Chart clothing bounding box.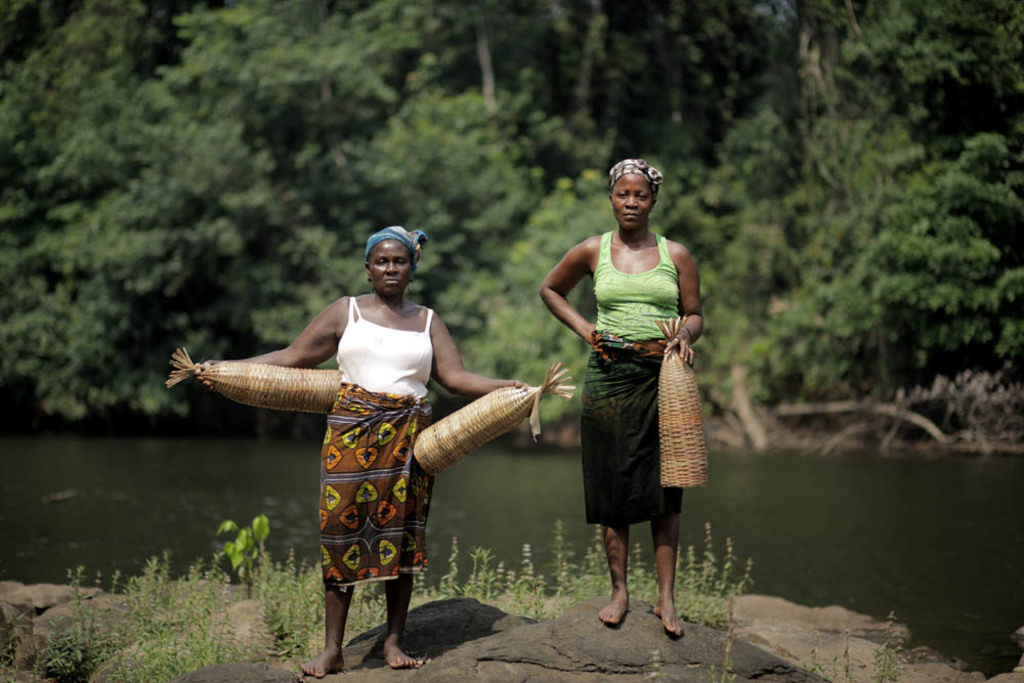
Charted: [321, 294, 435, 592].
